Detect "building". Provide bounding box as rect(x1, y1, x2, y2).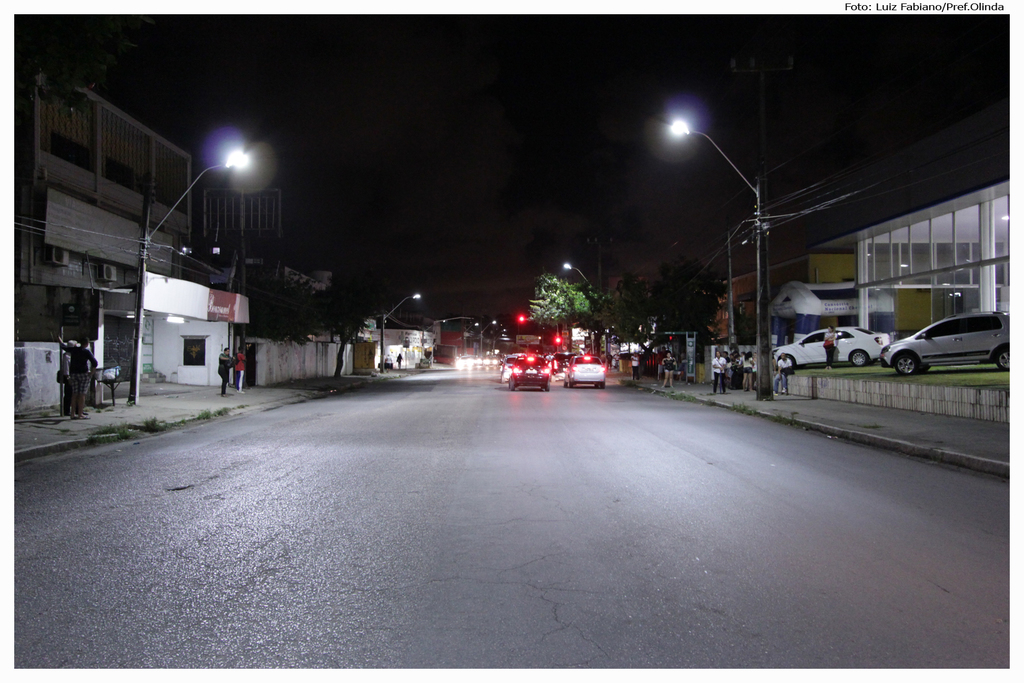
rect(14, 60, 182, 403).
